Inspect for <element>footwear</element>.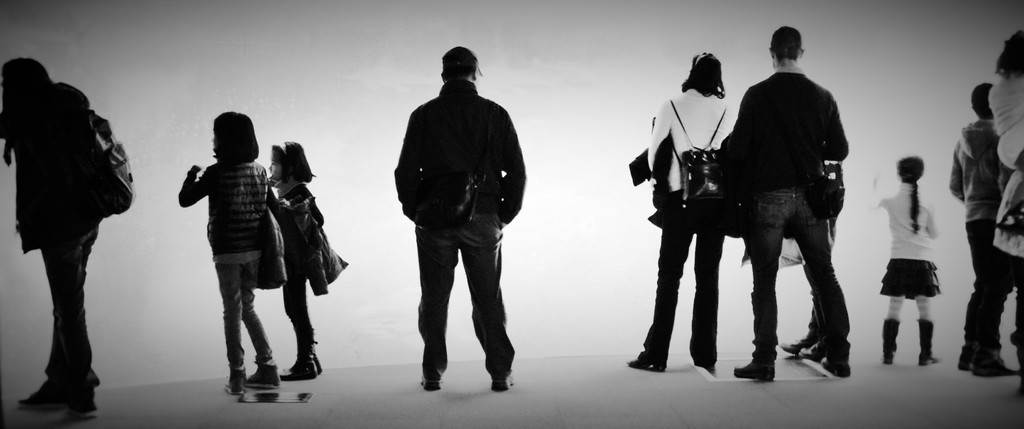
Inspection: [420,376,442,391].
